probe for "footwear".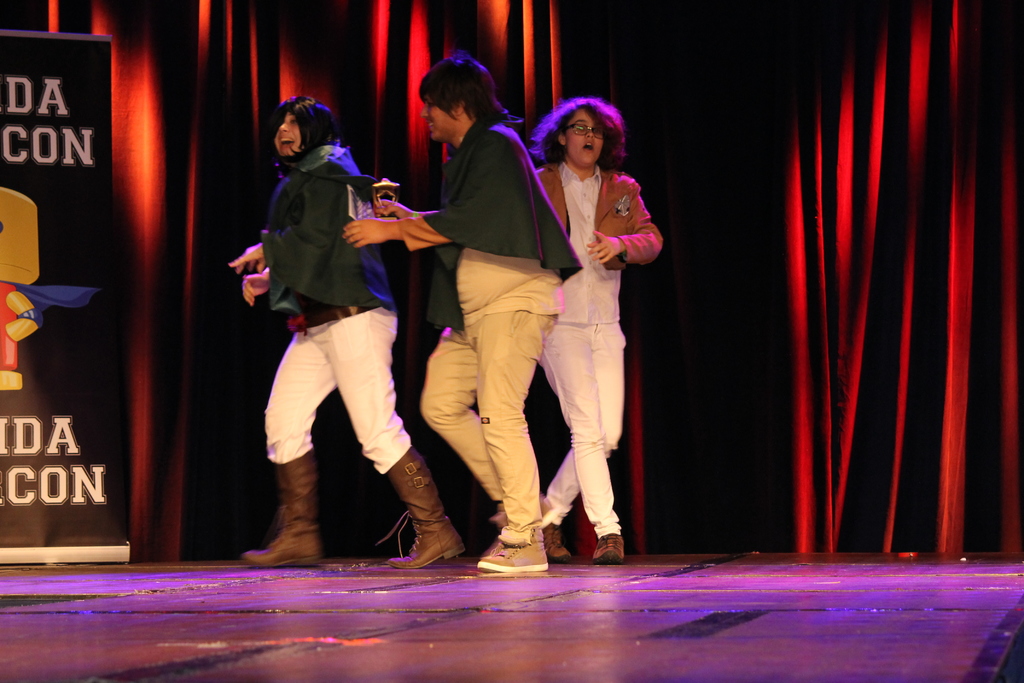
Probe result: (left=382, top=443, right=454, bottom=562).
